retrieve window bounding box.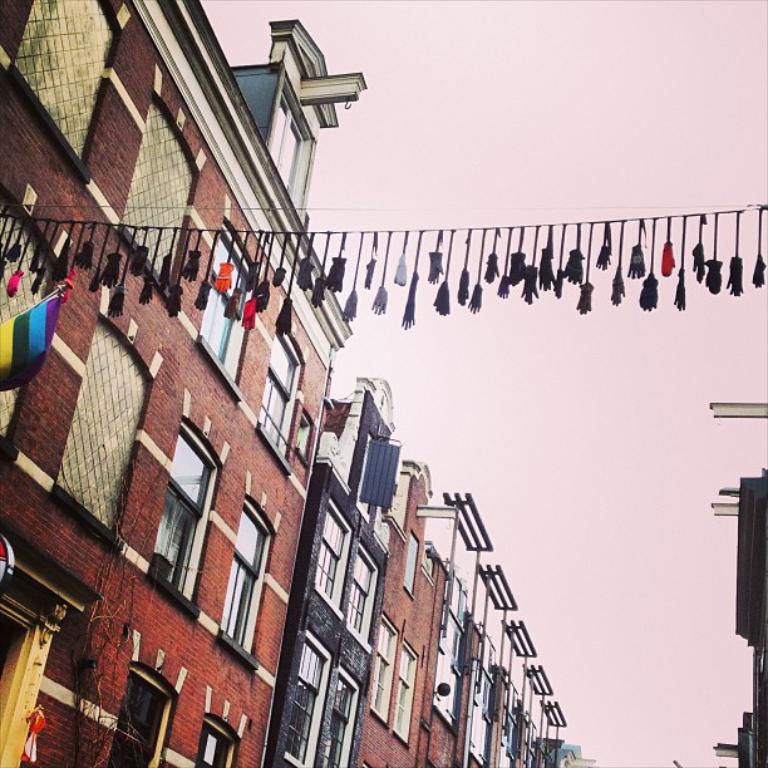
Bounding box: {"left": 49, "top": 310, "right": 157, "bottom": 545}.
